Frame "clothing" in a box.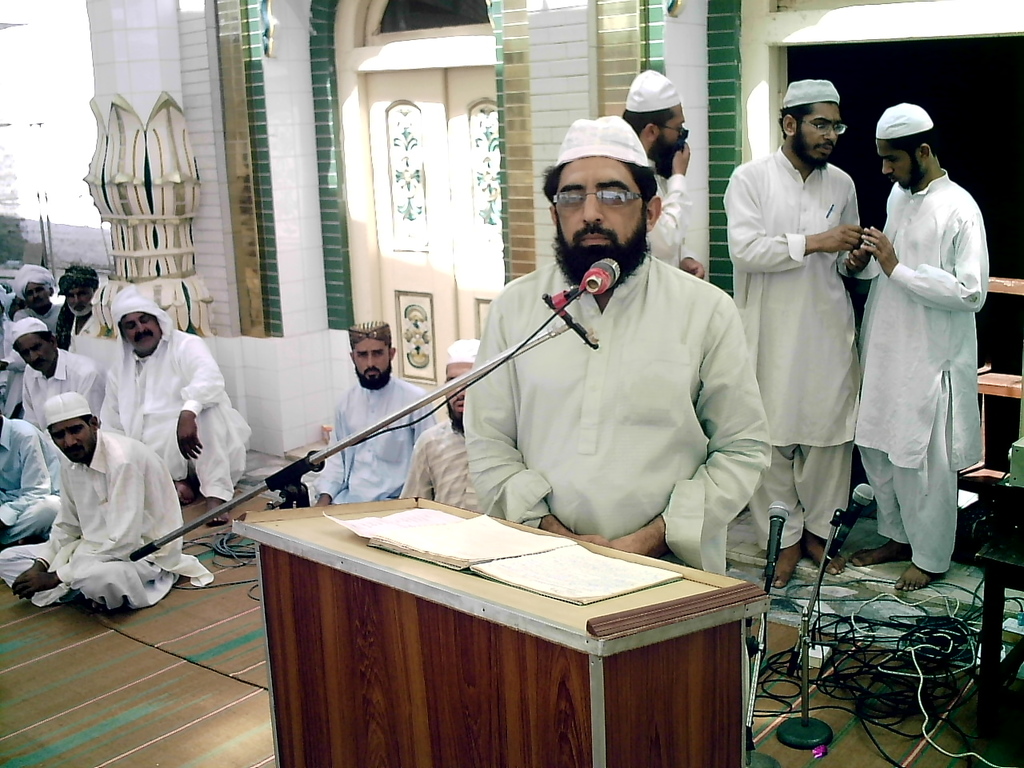
862:119:990:582.
